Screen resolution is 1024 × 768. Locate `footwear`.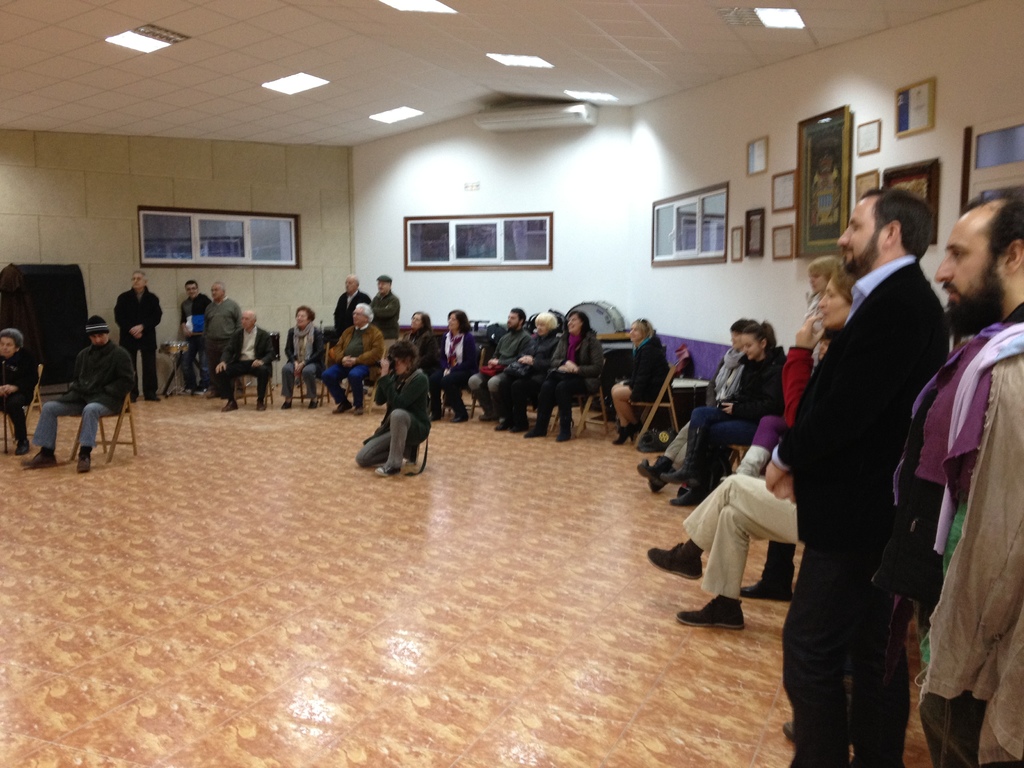
bbox=[20, 452, 56, 464].
